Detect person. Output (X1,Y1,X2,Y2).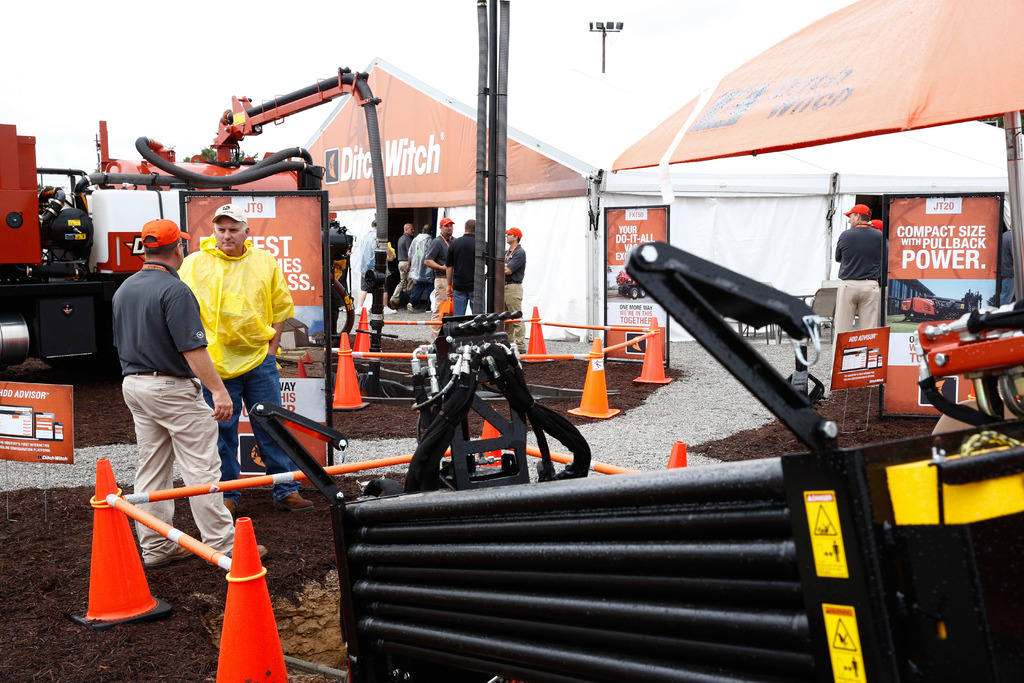
(833,182,909,365).
